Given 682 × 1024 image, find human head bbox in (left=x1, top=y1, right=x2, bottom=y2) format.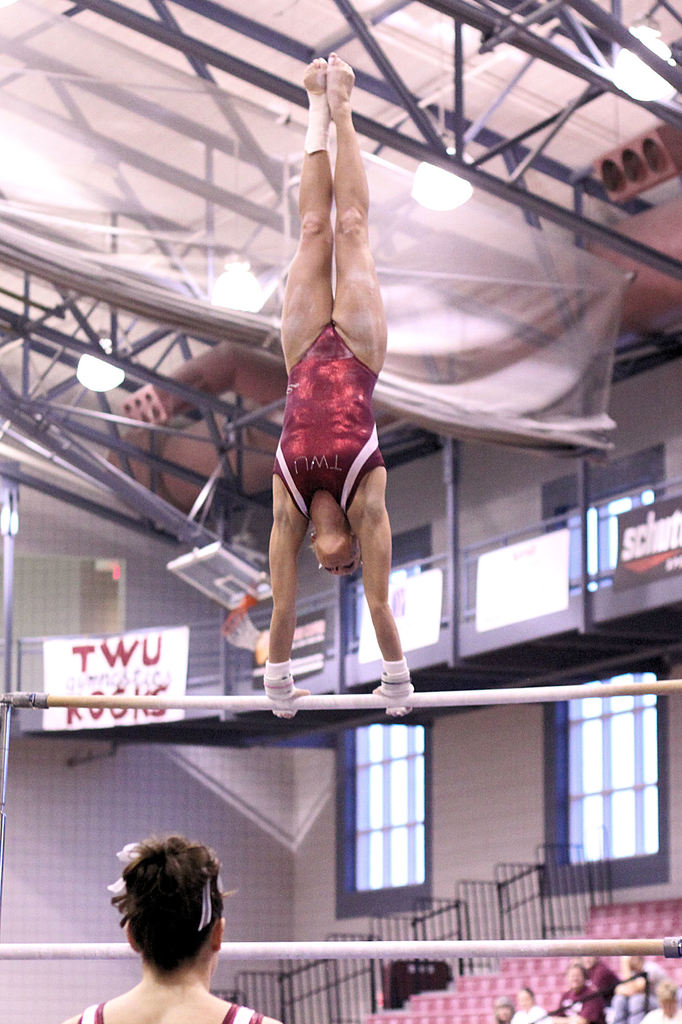
(left=577, top=954, right=598, bottom=969).
